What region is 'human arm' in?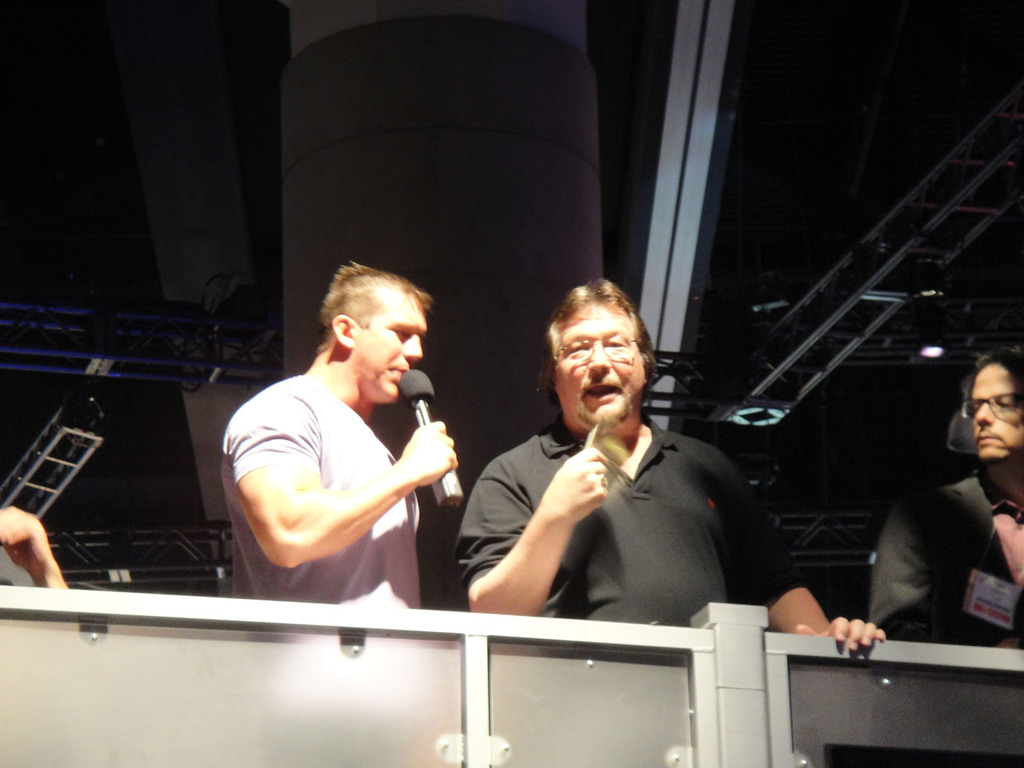
bbox=(723, 458, 887, 655).
